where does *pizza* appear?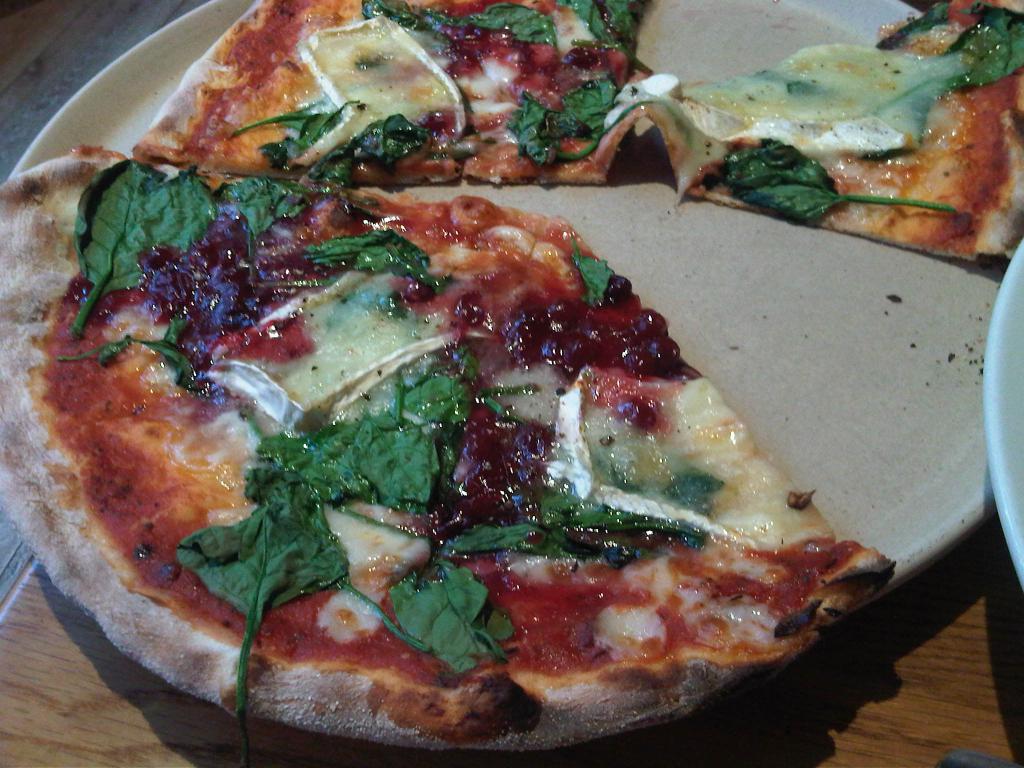
Appears at <bbox>131, 0, 655, 186</bbox>.
